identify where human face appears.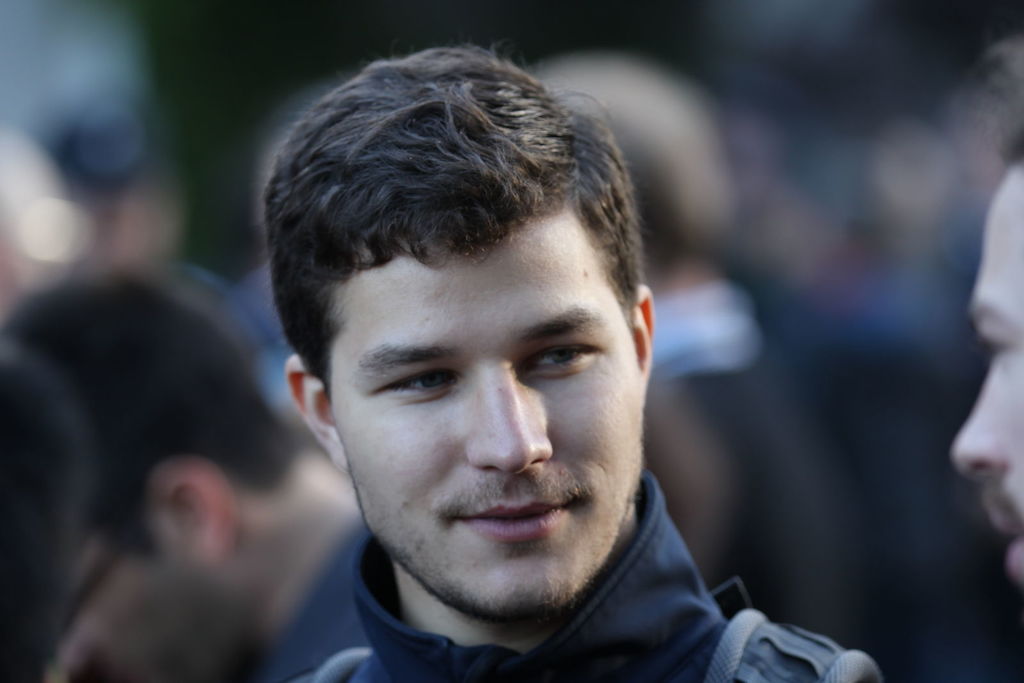
Appears at box=[948, 165, 1023, 590].
